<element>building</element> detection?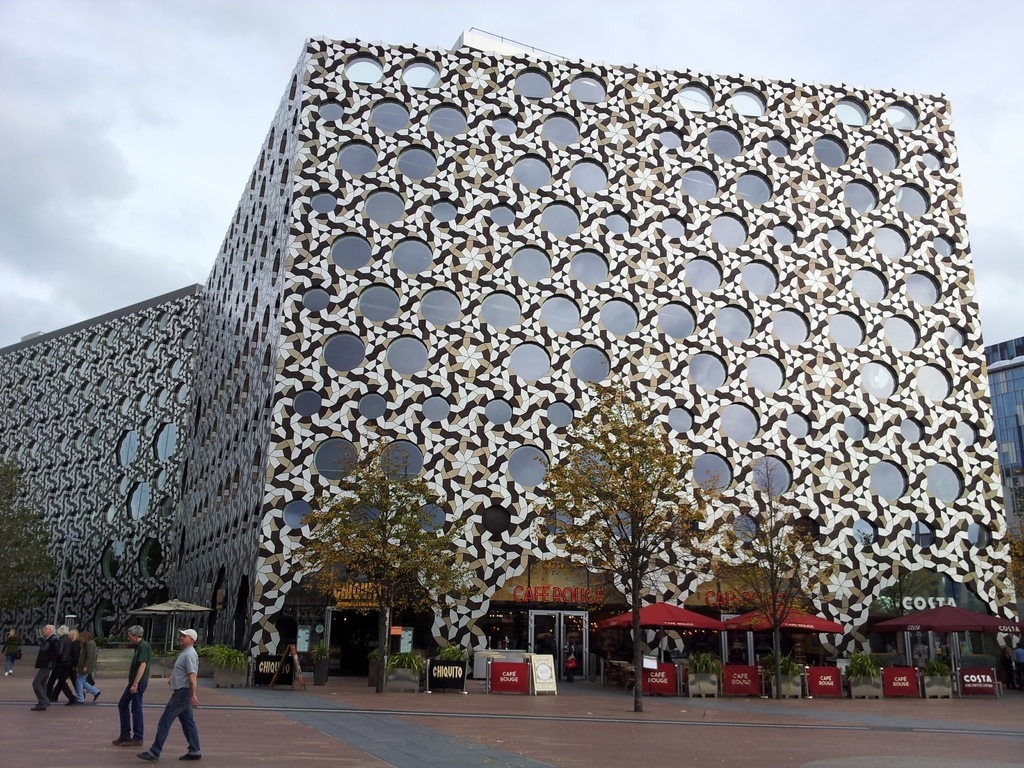
x1=984, y1=338, x2=1023, y2=547
